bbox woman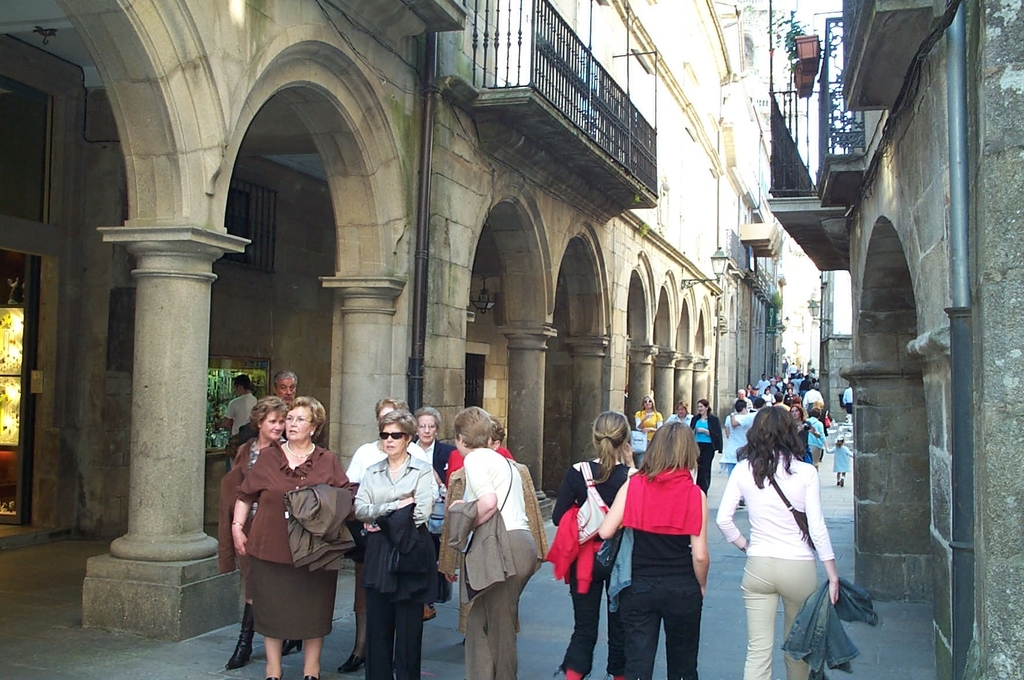
box(350, 408, 435, 679)
